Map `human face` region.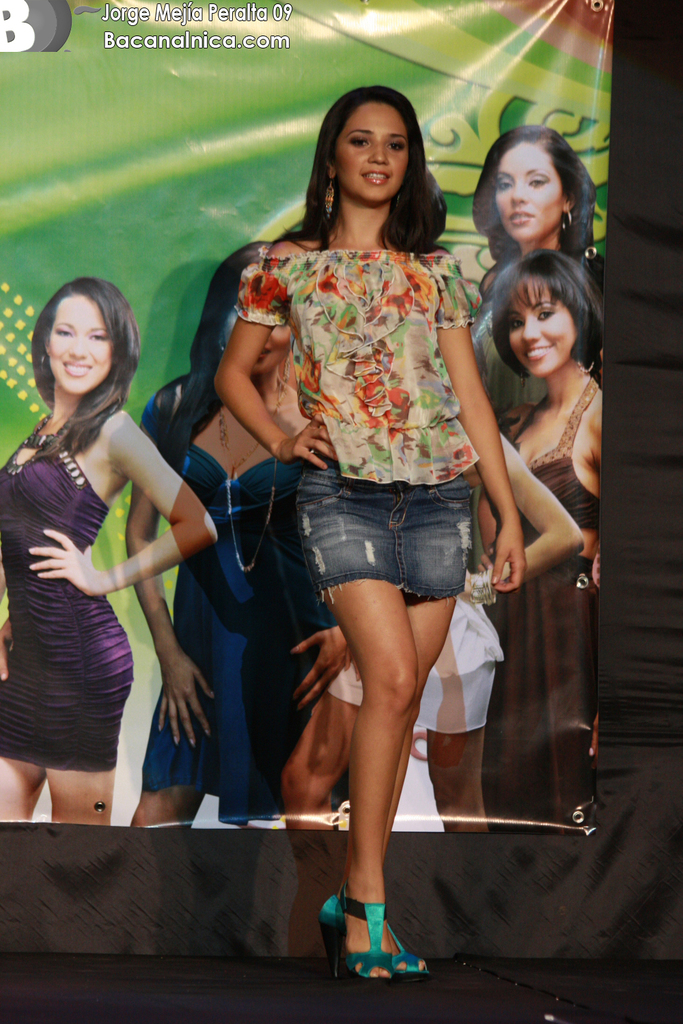
Mapped to detection(334, 100, 409, 202).
